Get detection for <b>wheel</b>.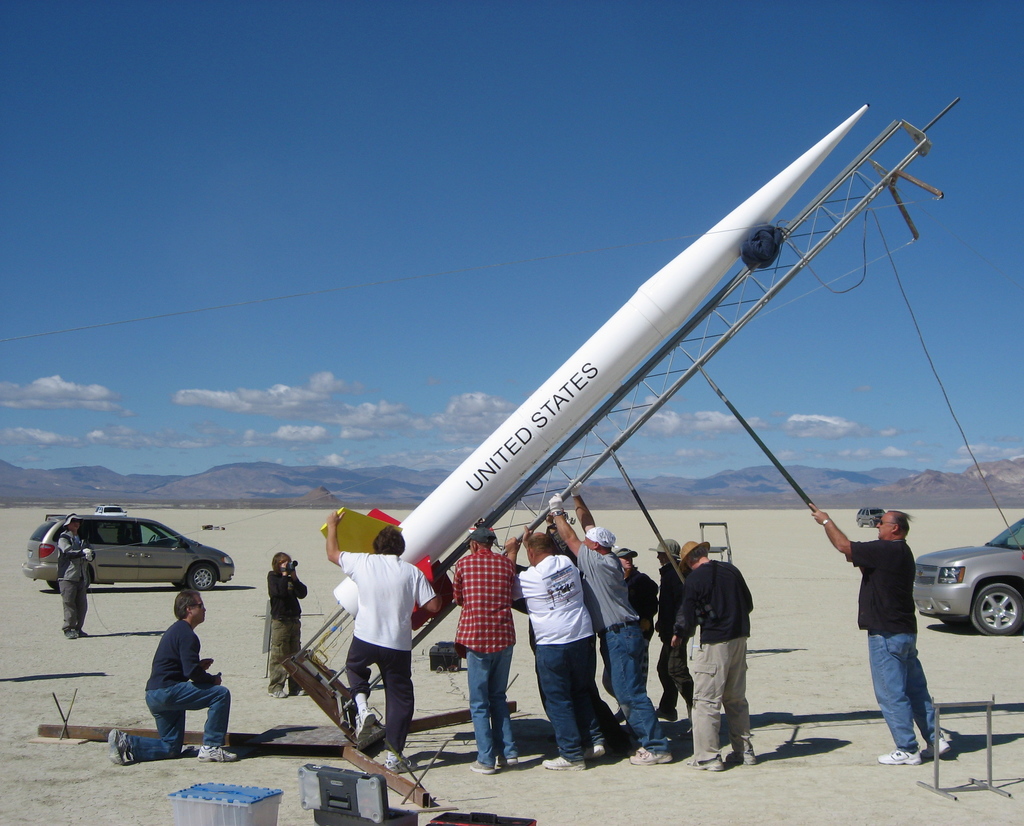
Detection: [47, 582, 58, 591].
